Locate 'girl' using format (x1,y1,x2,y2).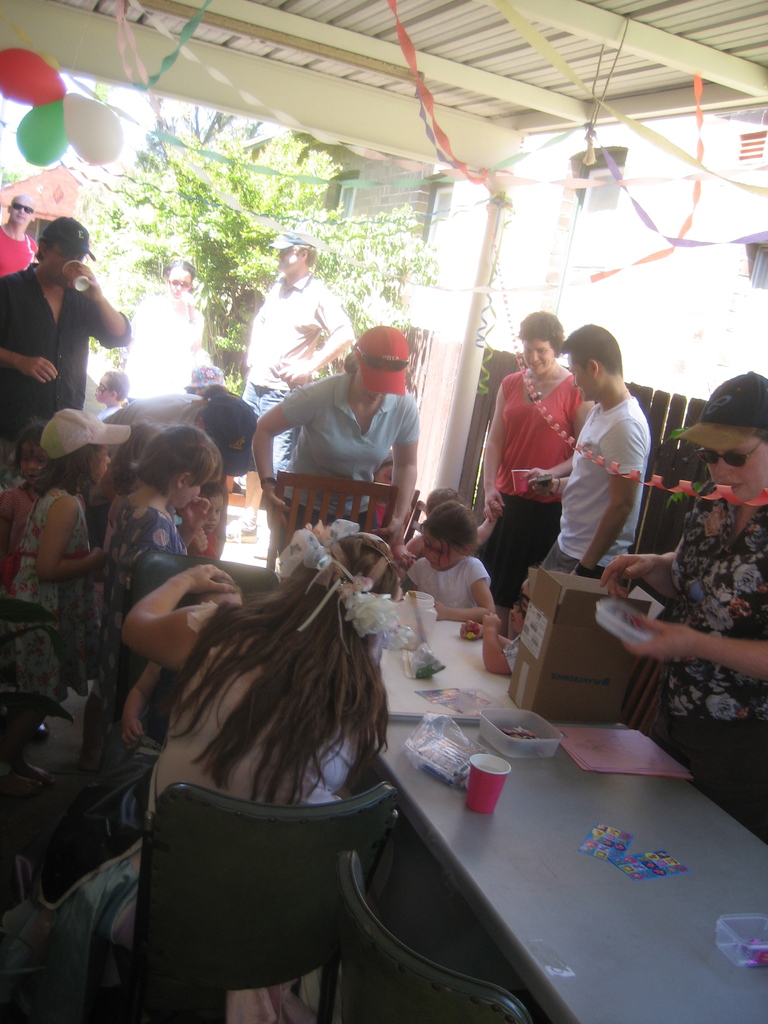
(125,521,391,1023).
